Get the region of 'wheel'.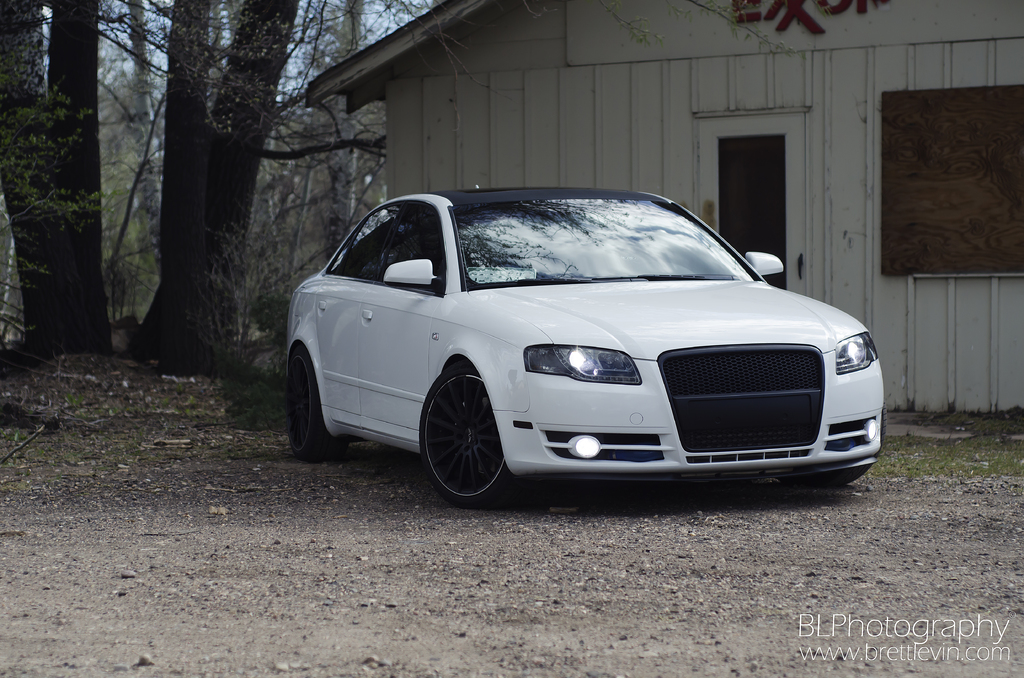
<bbox>418, 372, 501, 493</bbox>.
